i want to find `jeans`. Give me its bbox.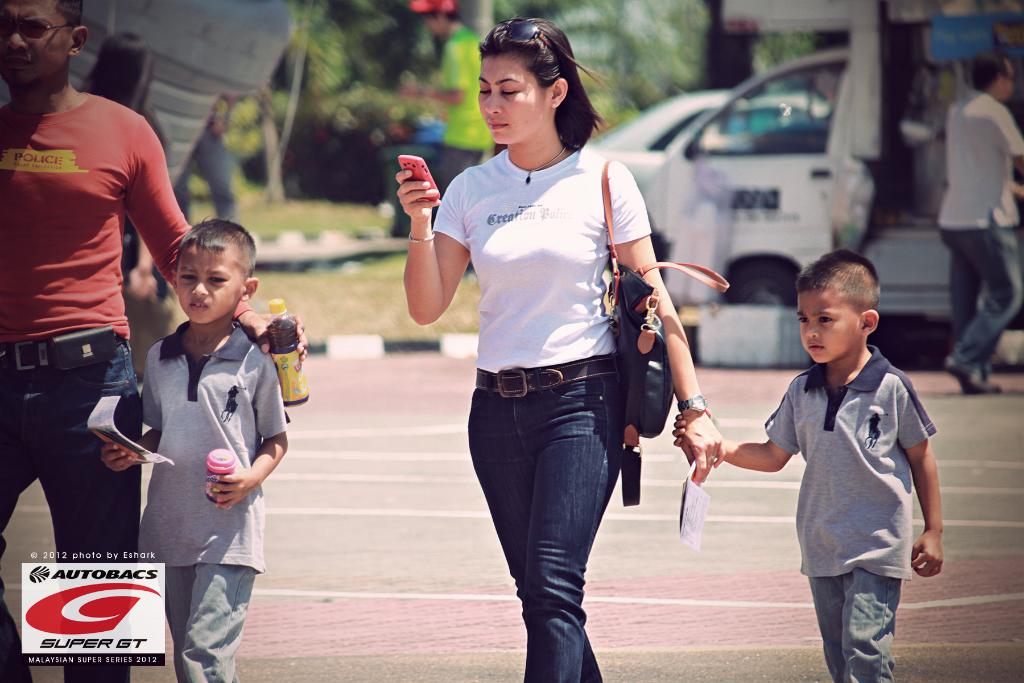
bbox=[159, 562, 254, 682].
